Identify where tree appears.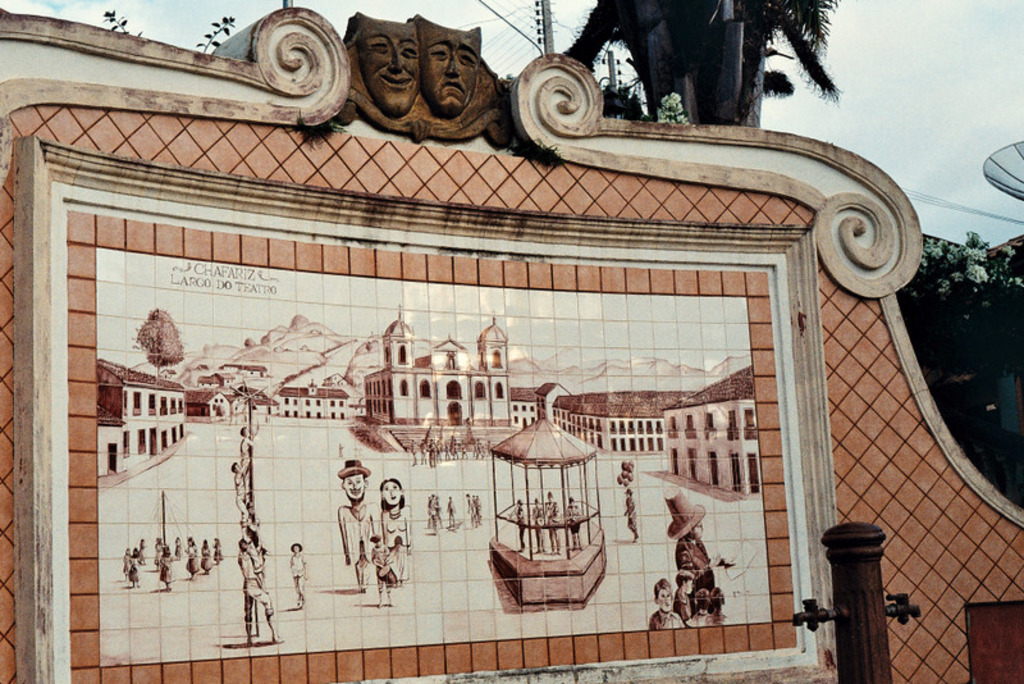
Appears at locate(892, 236, 1023, 503).
